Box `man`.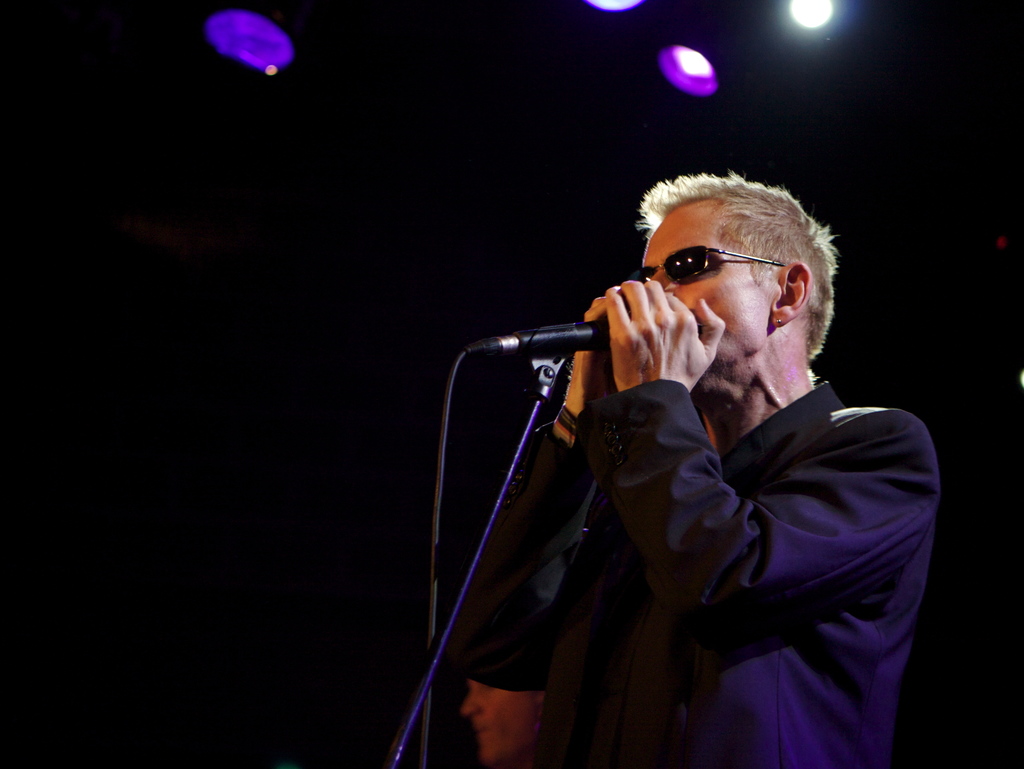
select_region(399, 147, 973, 754).
